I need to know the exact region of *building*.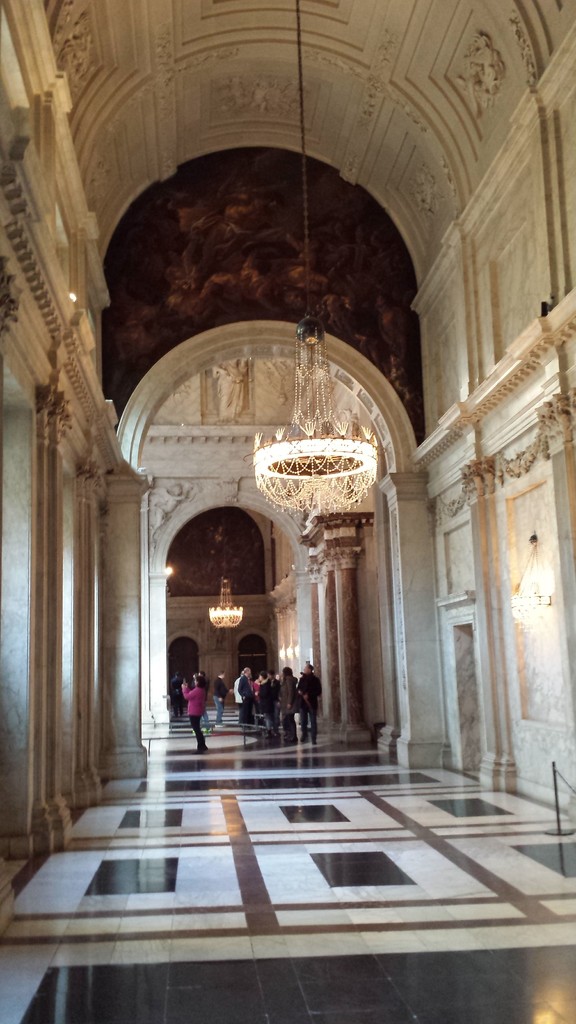
Region: <box>0,0,575,1020</box>.
